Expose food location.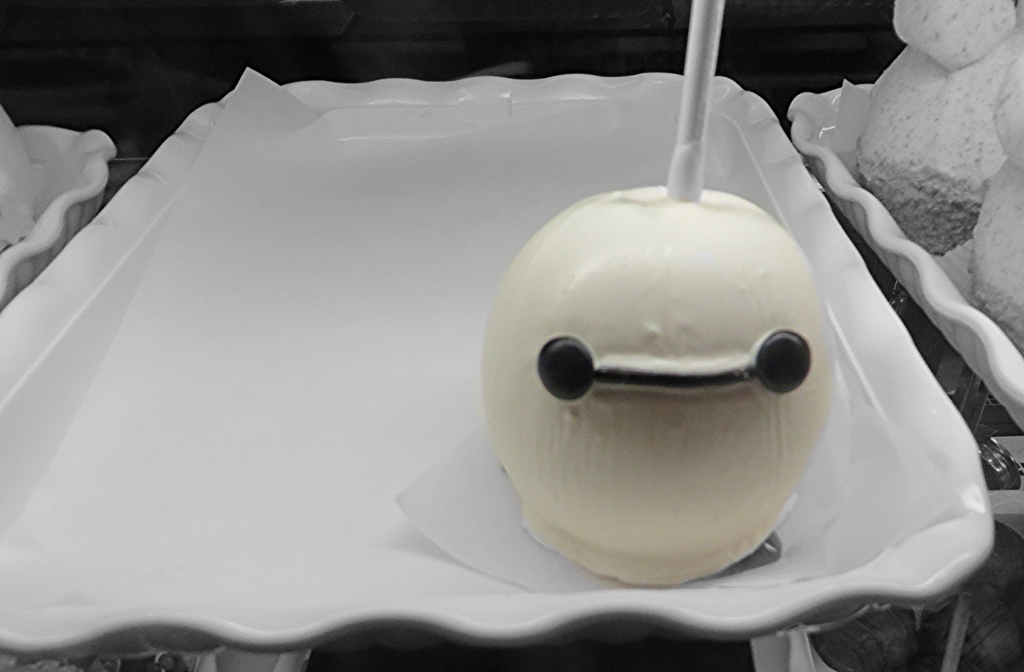
Exposed at x1=851 y1=0 x2=1023 y2=353.
